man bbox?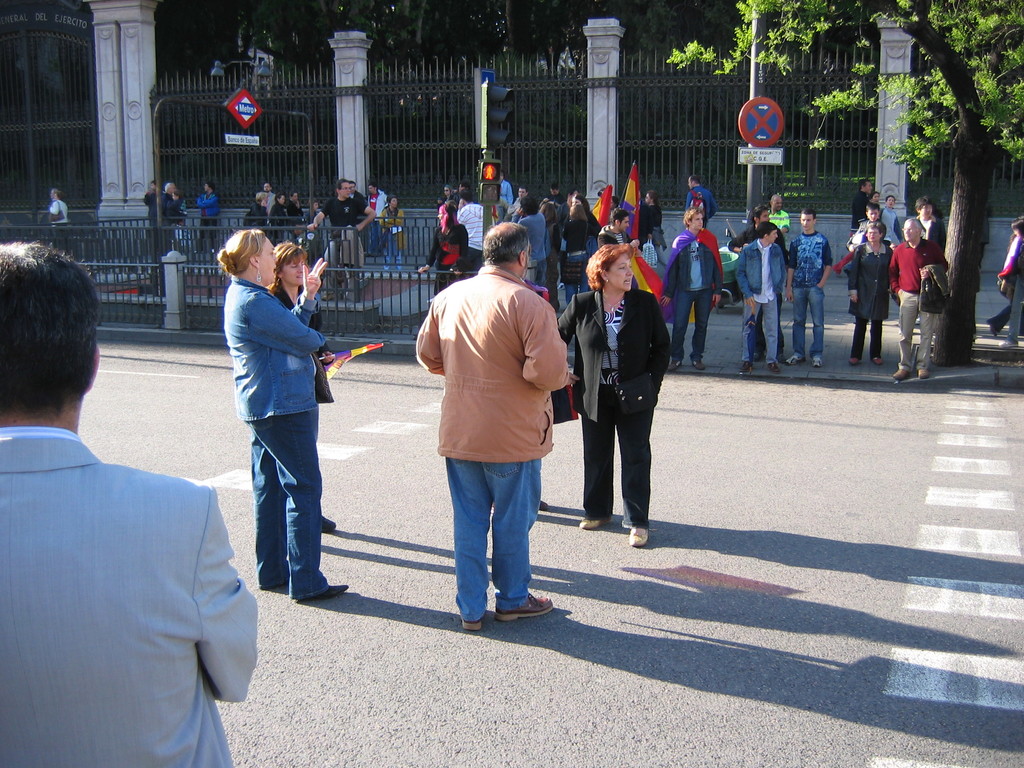
left=306, top=179, right=380, bottom=304
